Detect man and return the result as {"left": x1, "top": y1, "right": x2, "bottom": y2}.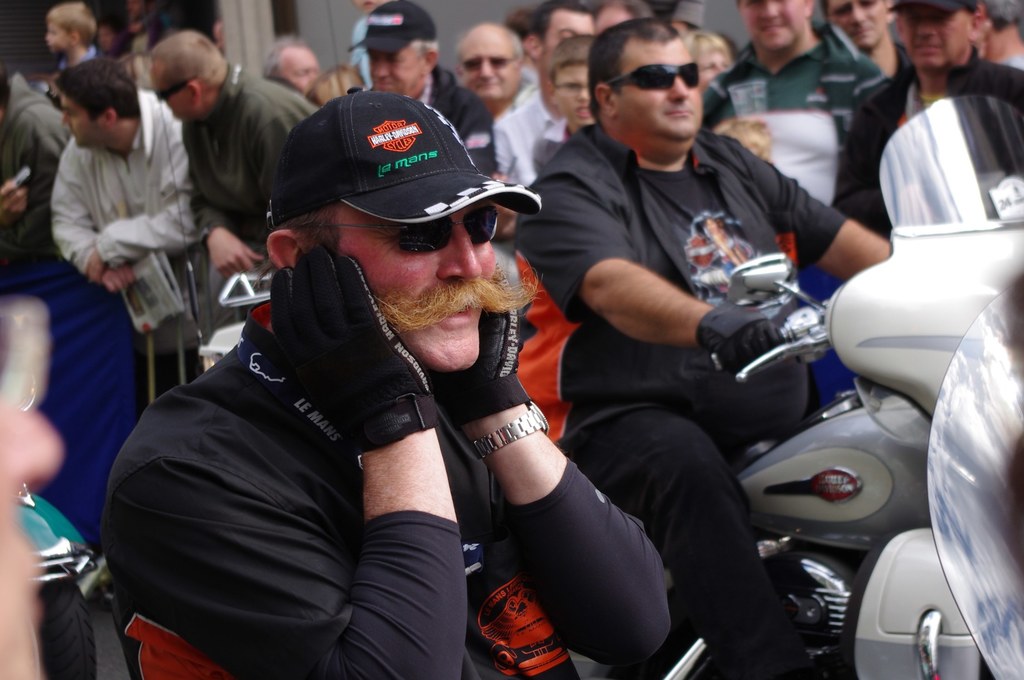
{"left": 144, "top": 33, "right": 323, "bottom": 284}.
